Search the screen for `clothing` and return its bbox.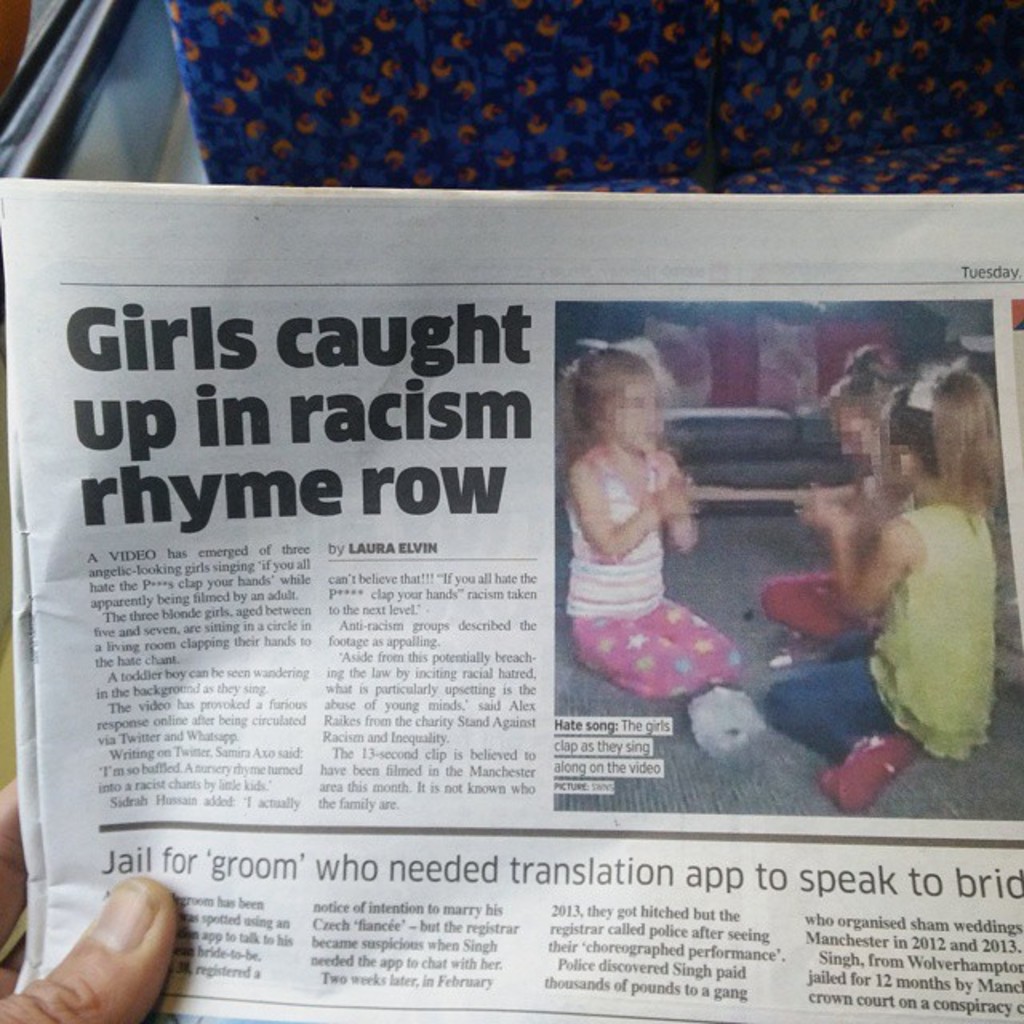
Found: (left=757, top=472, right=883, bottom=648).
